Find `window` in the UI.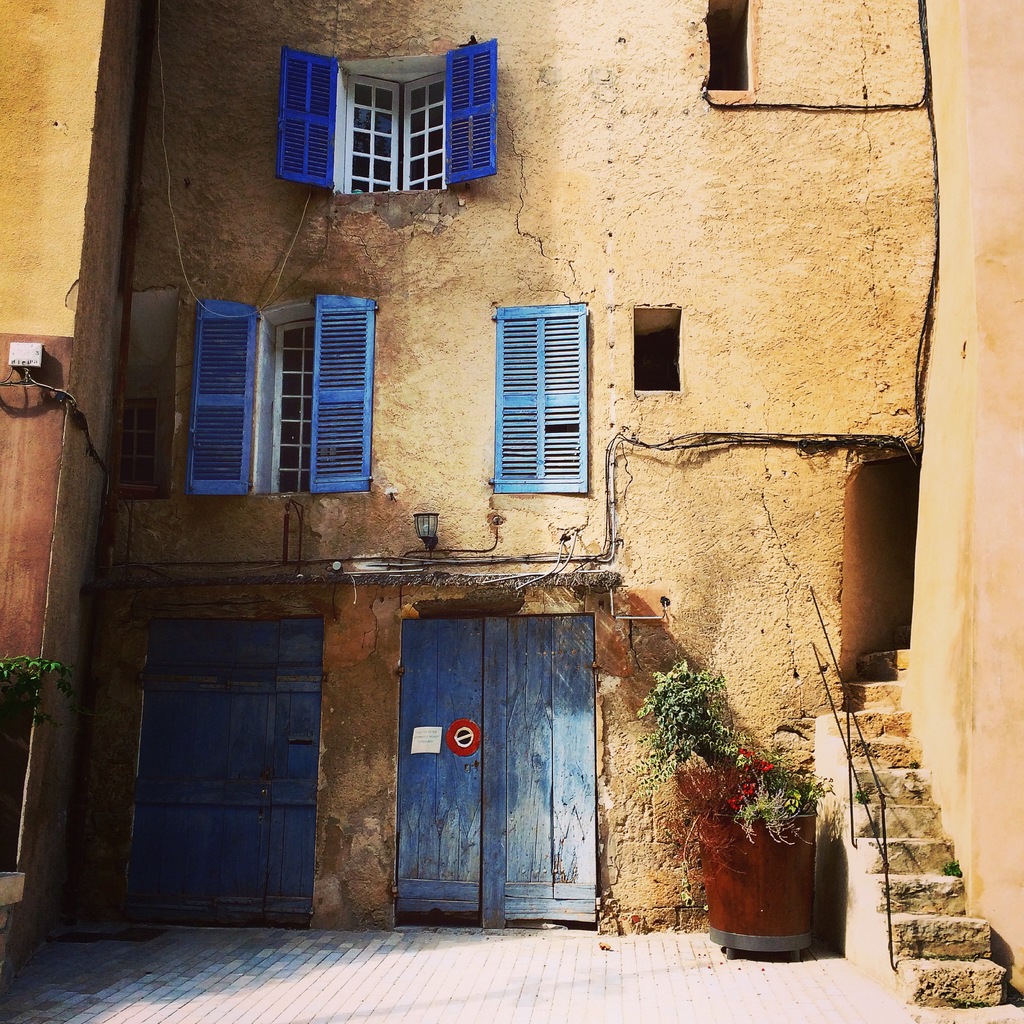
UI element at left=708, top=0, right=750, bottom=92.
